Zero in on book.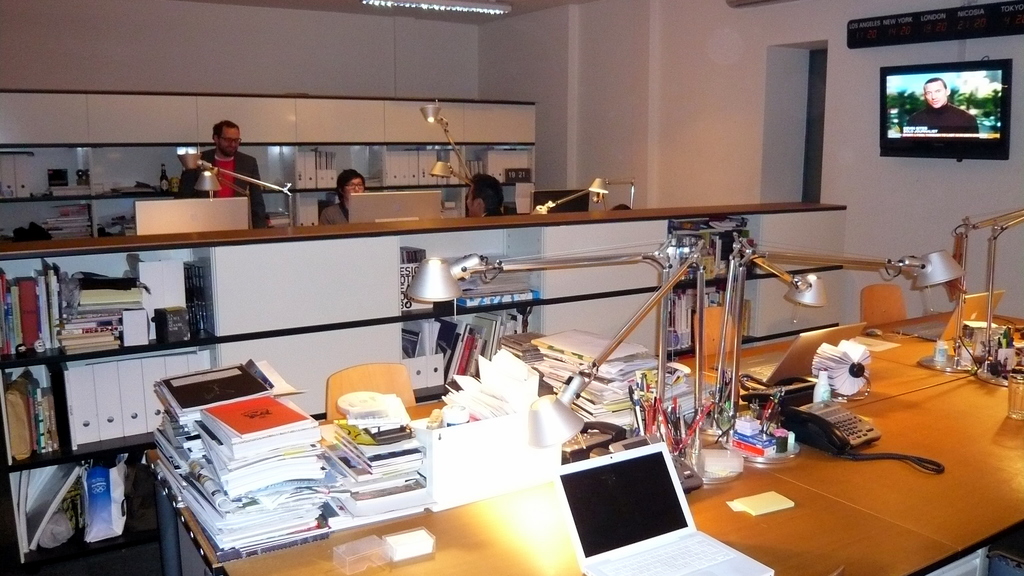
Zeroed in: crop(201, 392, 310, 438).
